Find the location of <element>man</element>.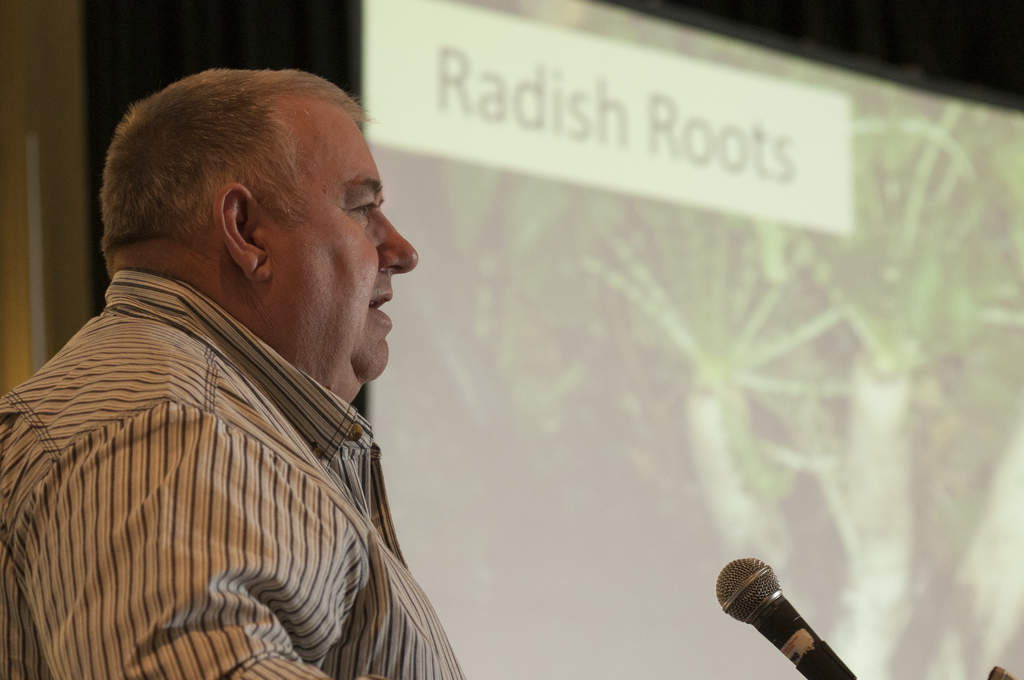
Location: 8:64:506:667.
